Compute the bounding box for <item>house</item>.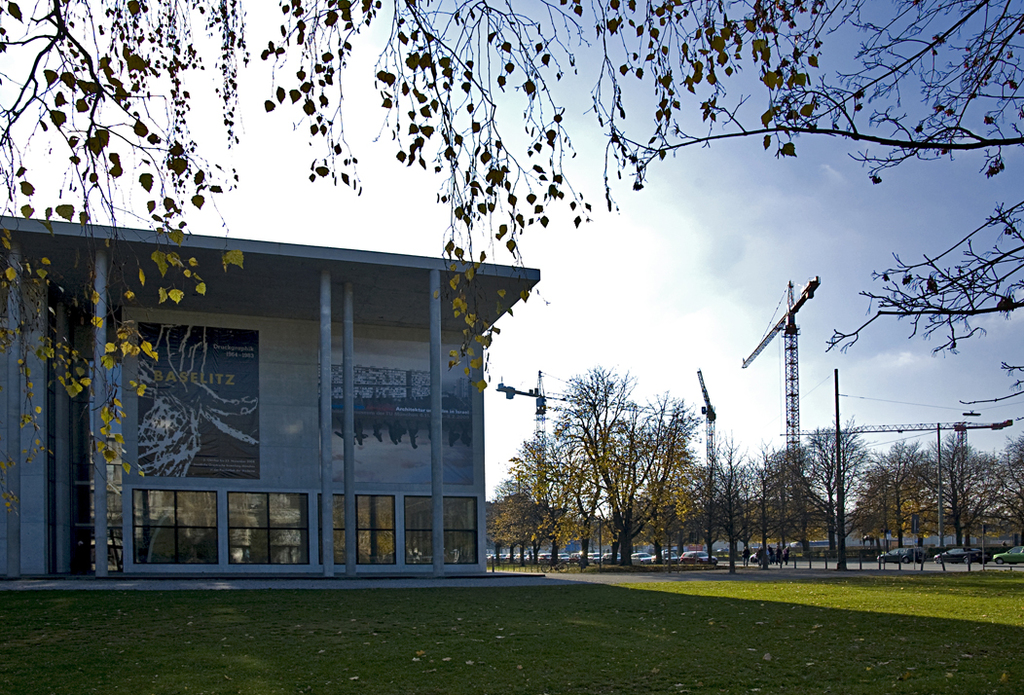
region(116, 216, 522, 586).
